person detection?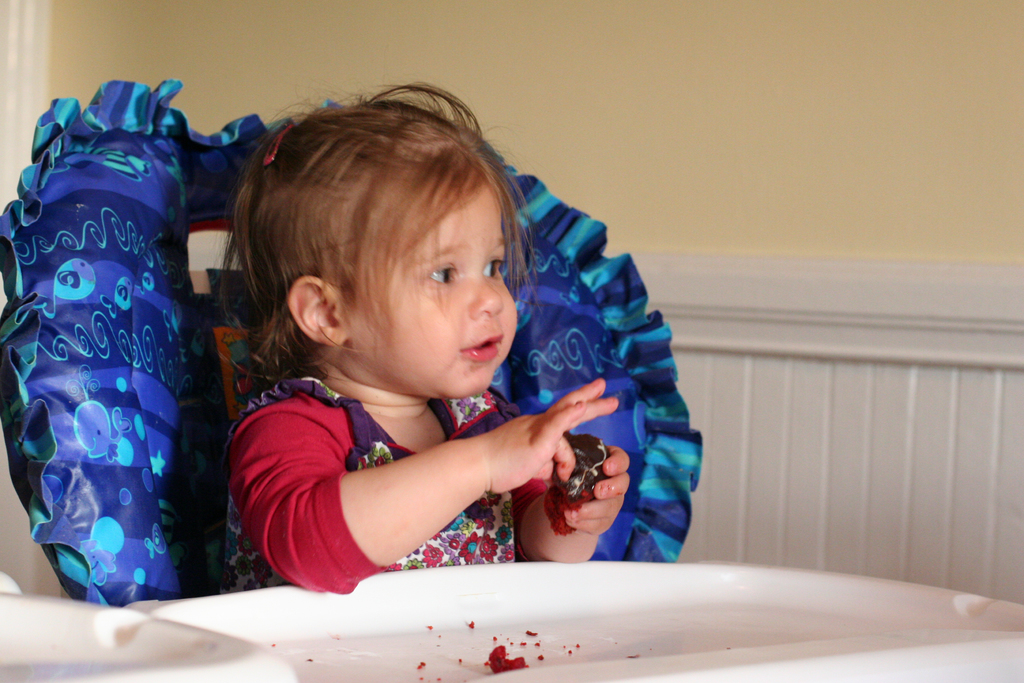
[173,98,688,611]
